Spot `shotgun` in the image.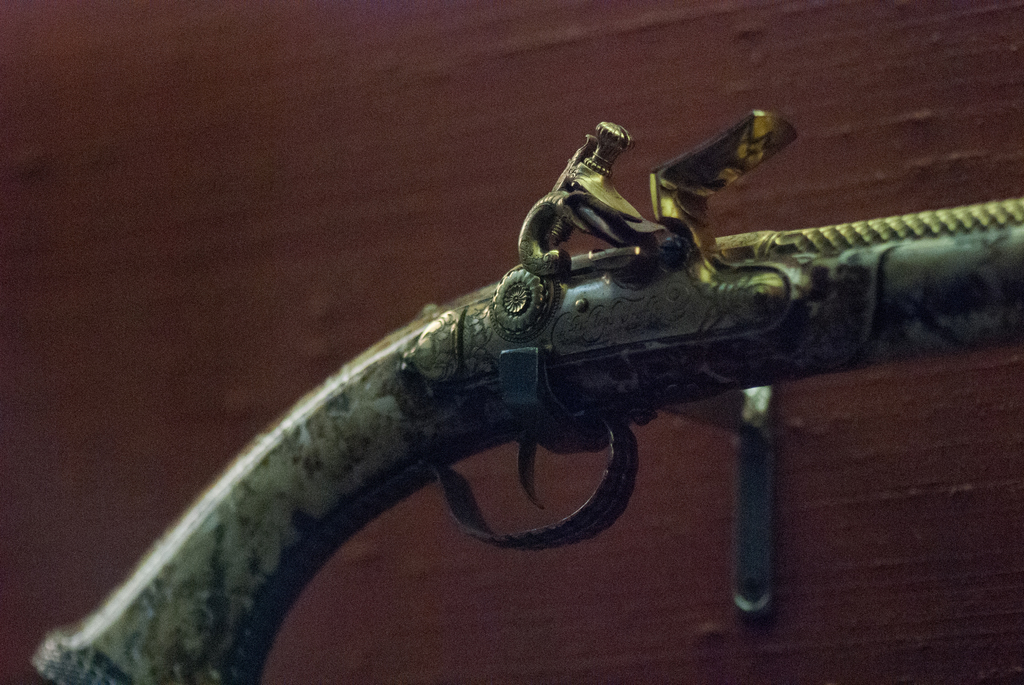
`shotgun` found at 90, 115, 1008, 679.
